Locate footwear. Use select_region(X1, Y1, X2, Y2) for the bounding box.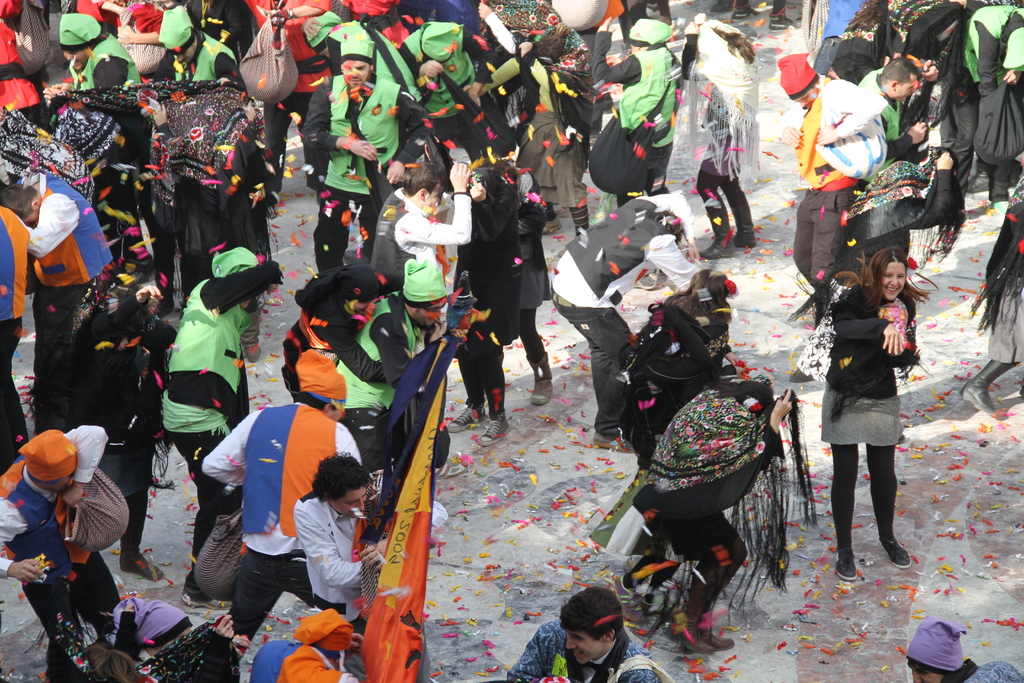
select_region(446, 393, 488, 433).
